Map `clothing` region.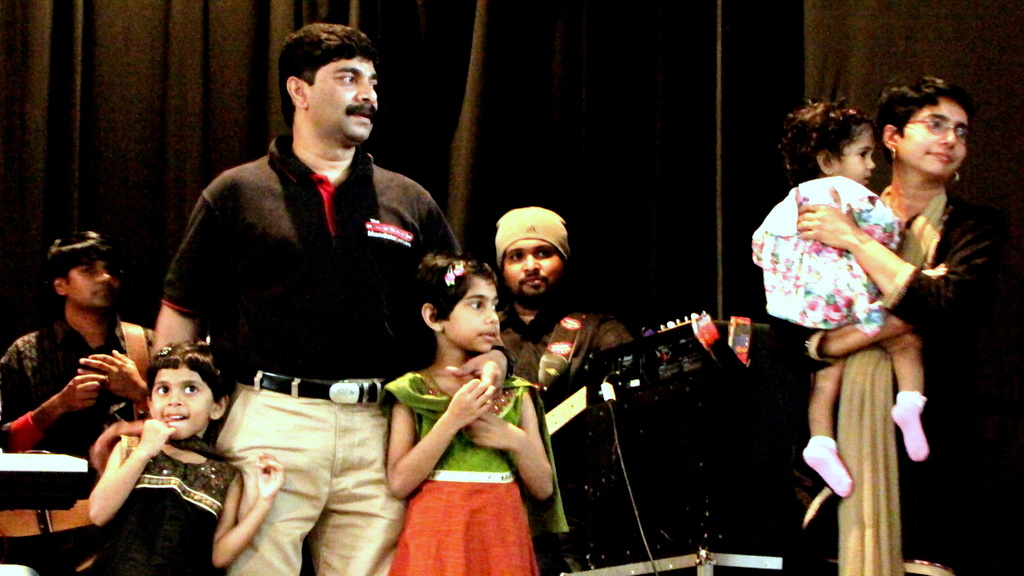
Mapped to [x1=749, y1=170, x2=904, y2=334].
